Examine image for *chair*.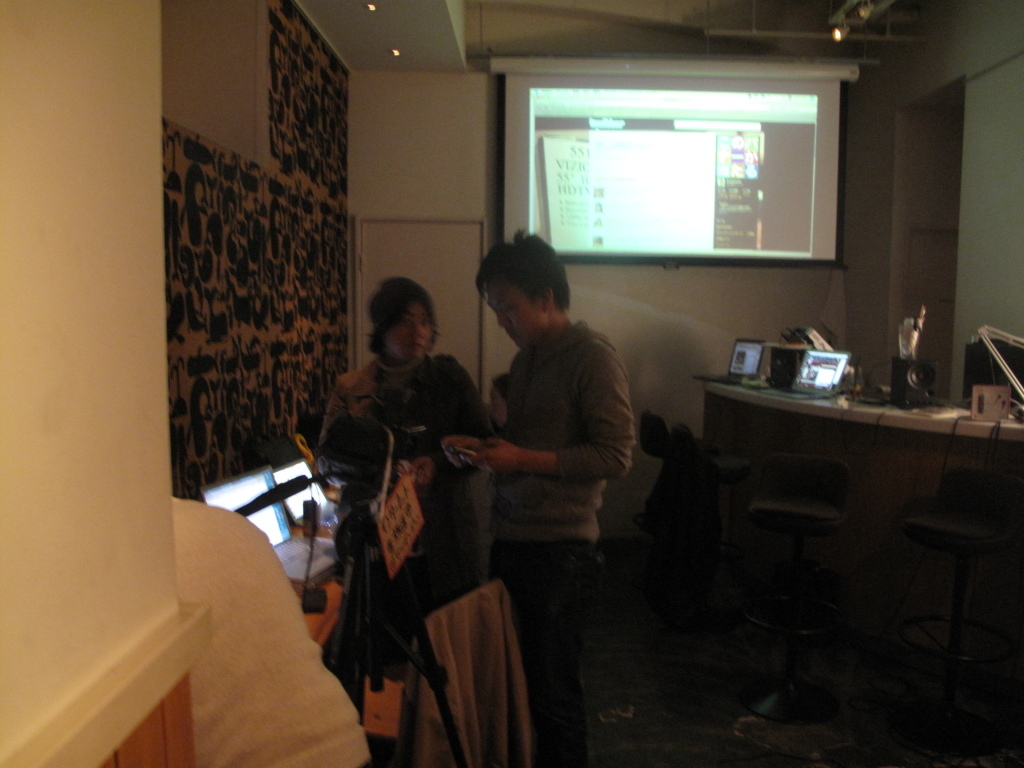
Examination result: [x1=892, y1=463, x2=1023, y2=767].
